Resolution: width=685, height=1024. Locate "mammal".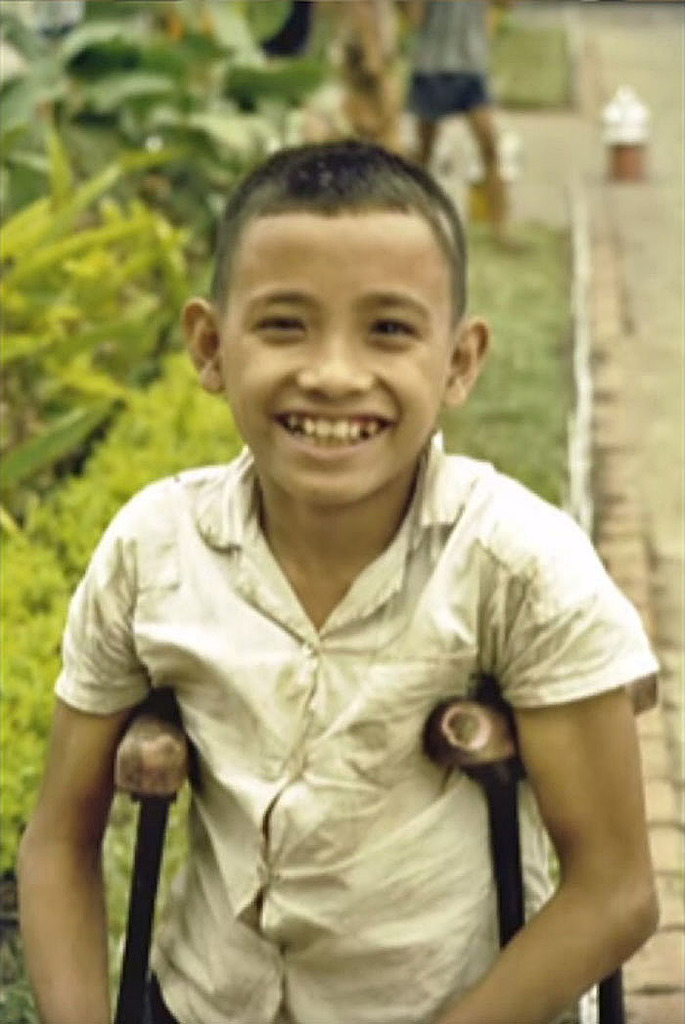
box(415, 0, 509, 225).
